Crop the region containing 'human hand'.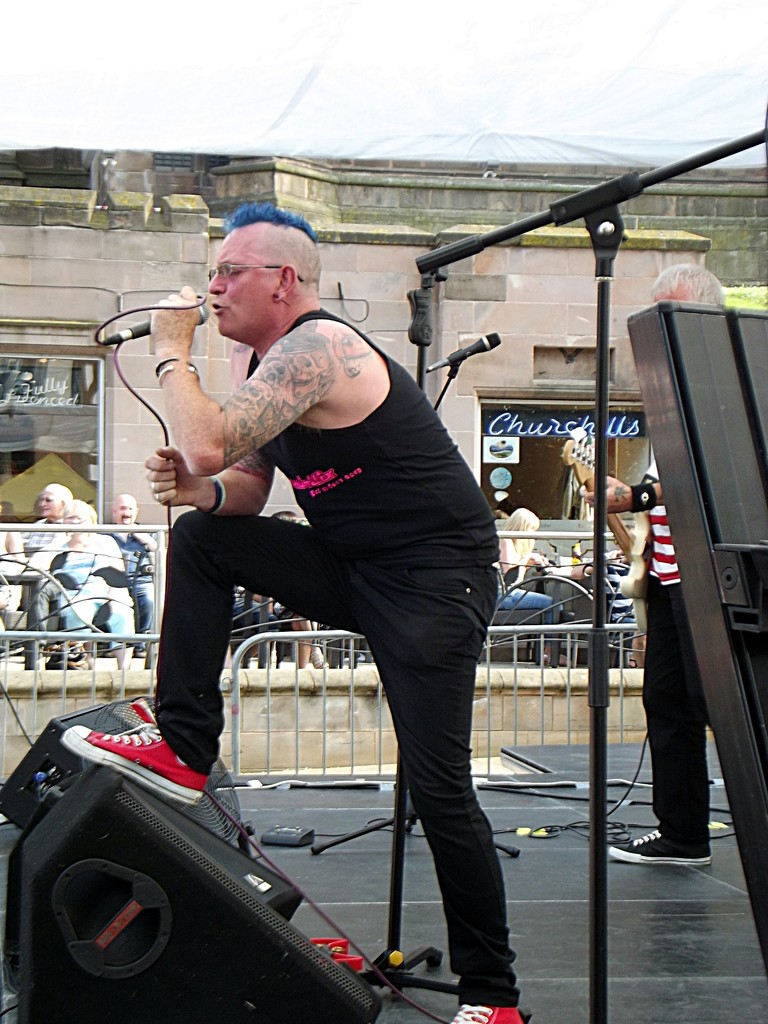
Crop region: pyautogui.locateOnScreen(118, 431, 200, 501).
